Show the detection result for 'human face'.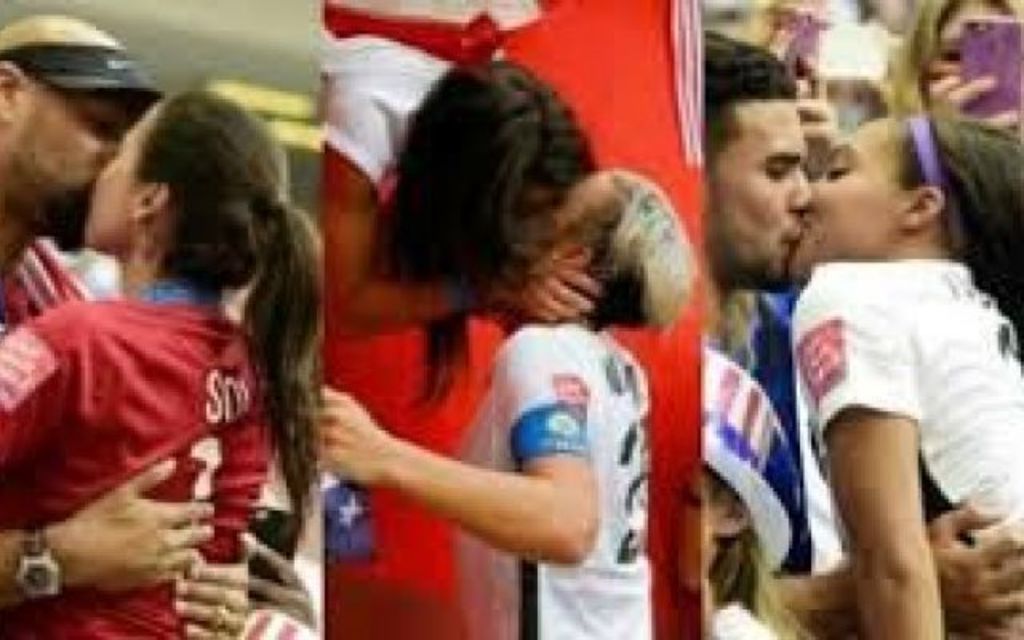
bbox=(939, 0, 1008, 64).
